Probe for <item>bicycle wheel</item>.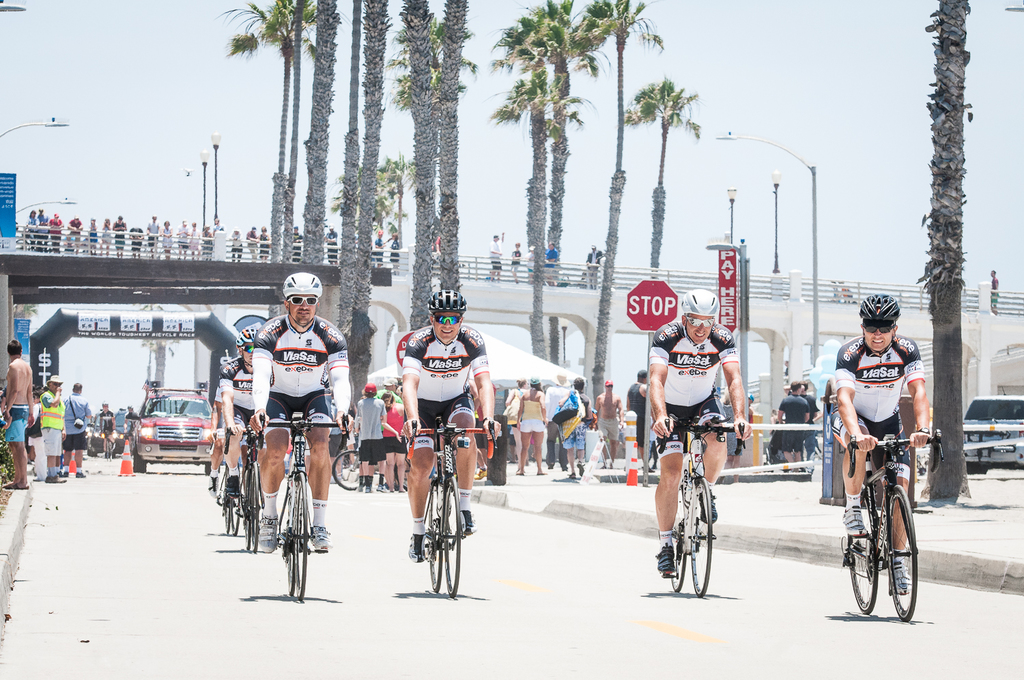
Probe result: l=252, t=461, r=265, b=552.
